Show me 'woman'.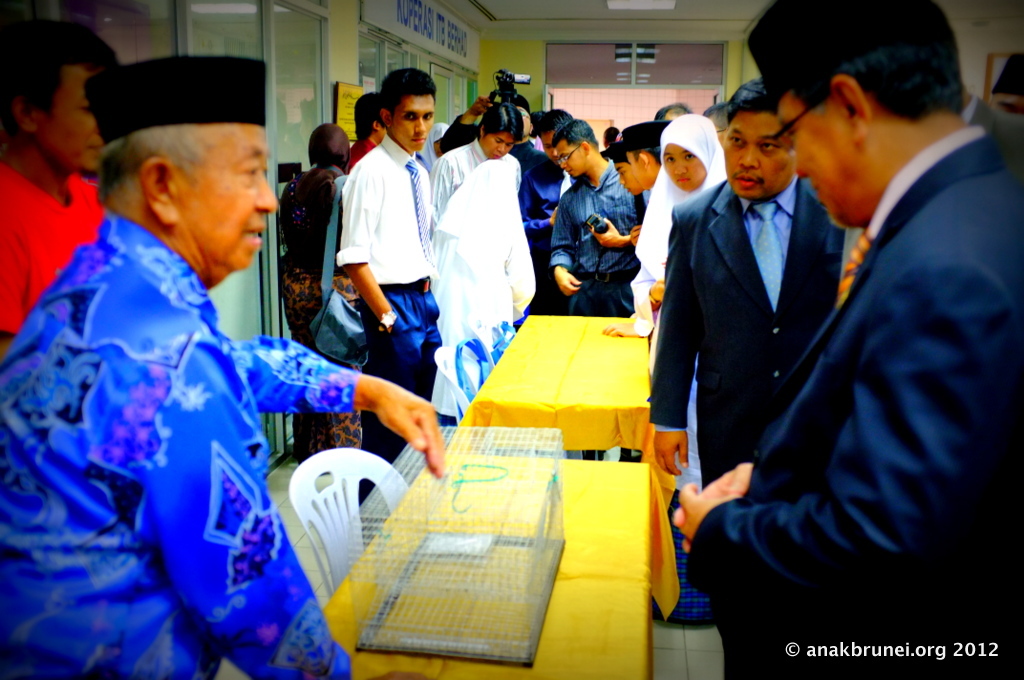
'woman' is here: {"left": 427, "top": 156, "right": 542, "bottom": 430}.
